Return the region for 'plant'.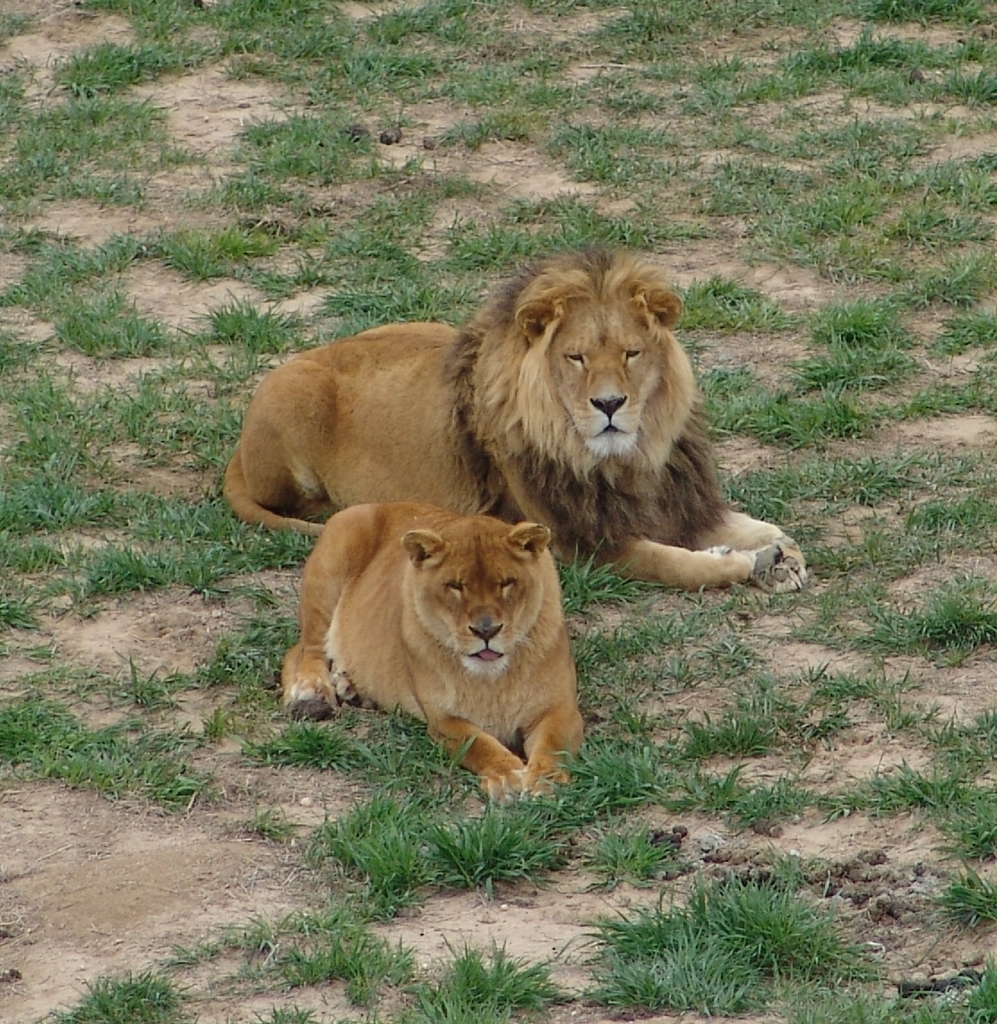
{"x1": 0, "y1": 682, "x2": 136, "y2": 796}.
